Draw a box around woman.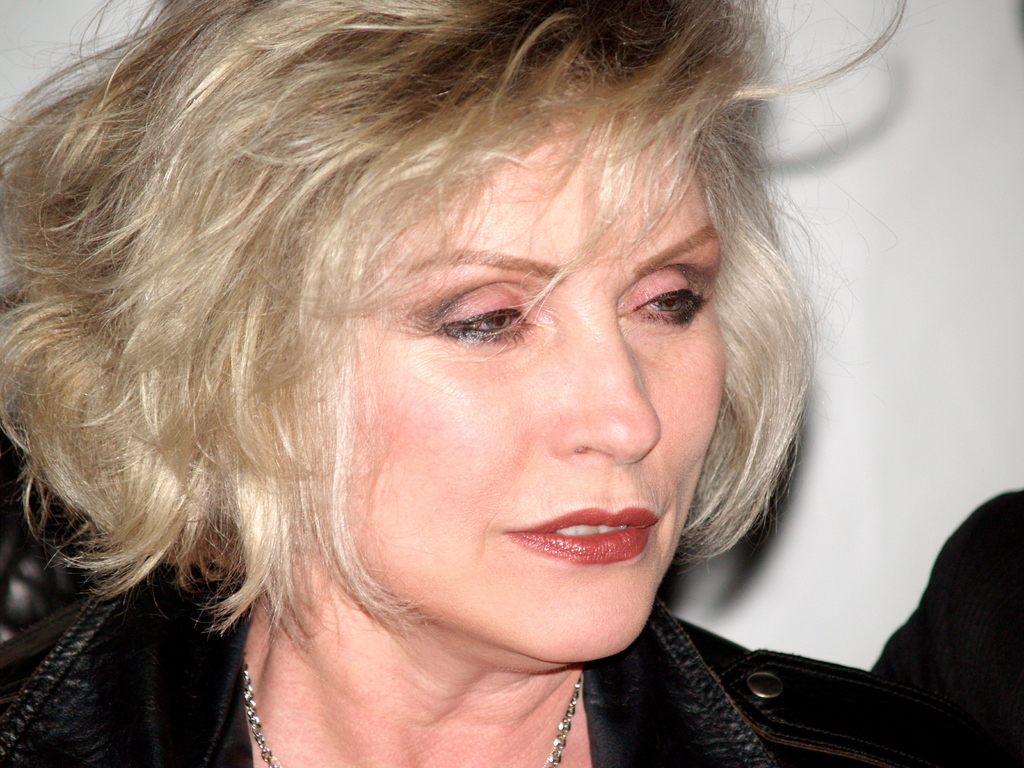
{"left": 0, "top": 0, "right": 983, "bottom": 767}.
